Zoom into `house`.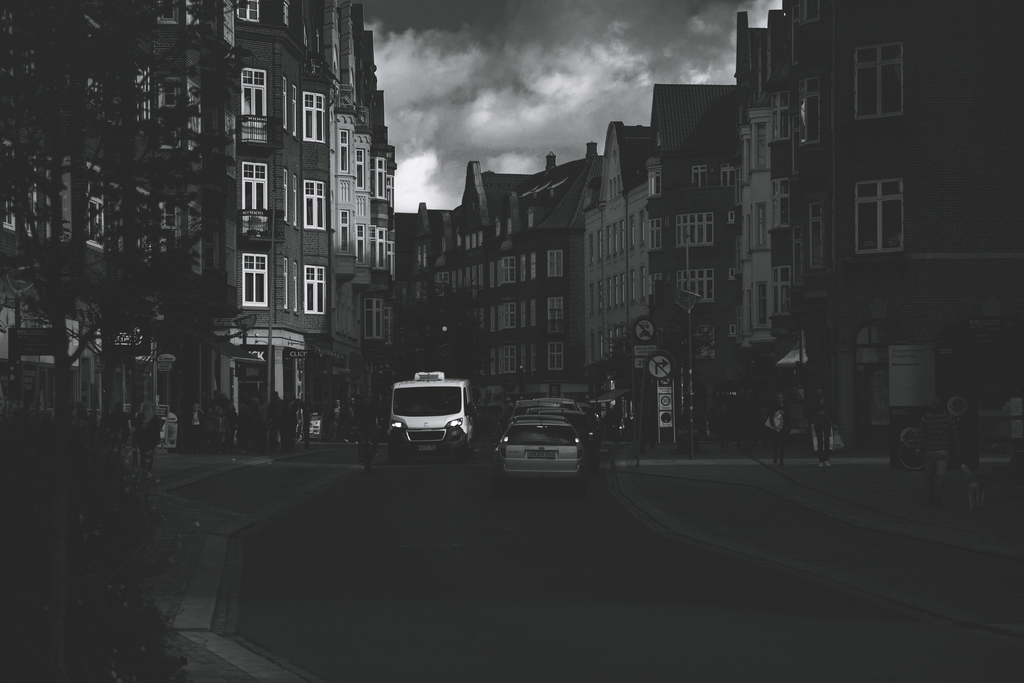
Zoom target: <region>417, 172, 547, 406</region>.
